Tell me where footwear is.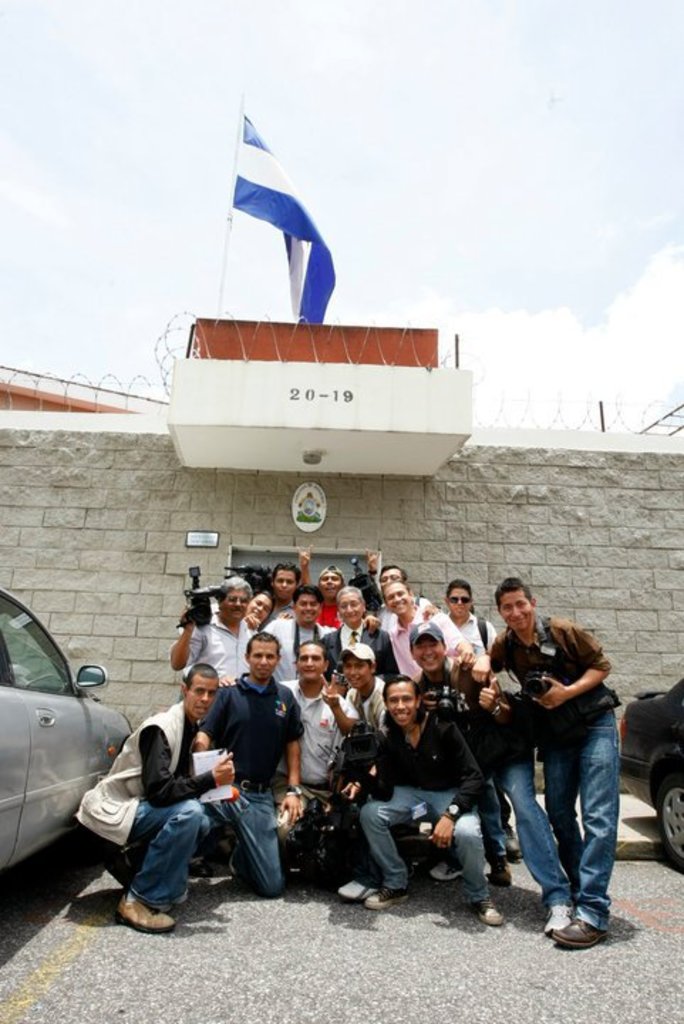
footwear is at <box>226,843,242,879</box>.
